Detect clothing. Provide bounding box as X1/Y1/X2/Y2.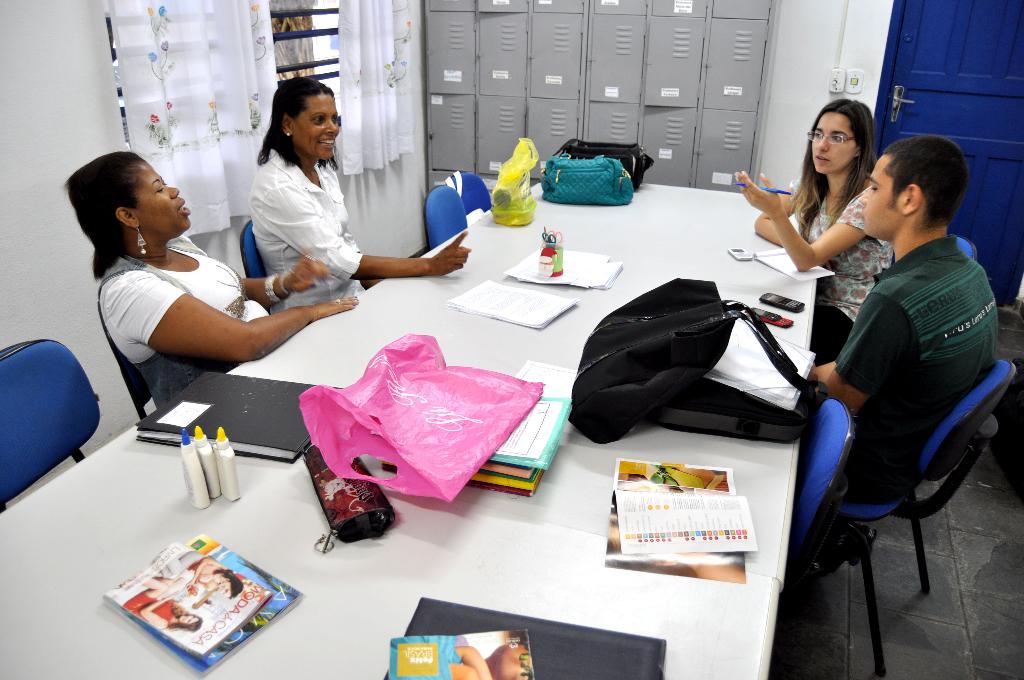
121/588/180/631.
